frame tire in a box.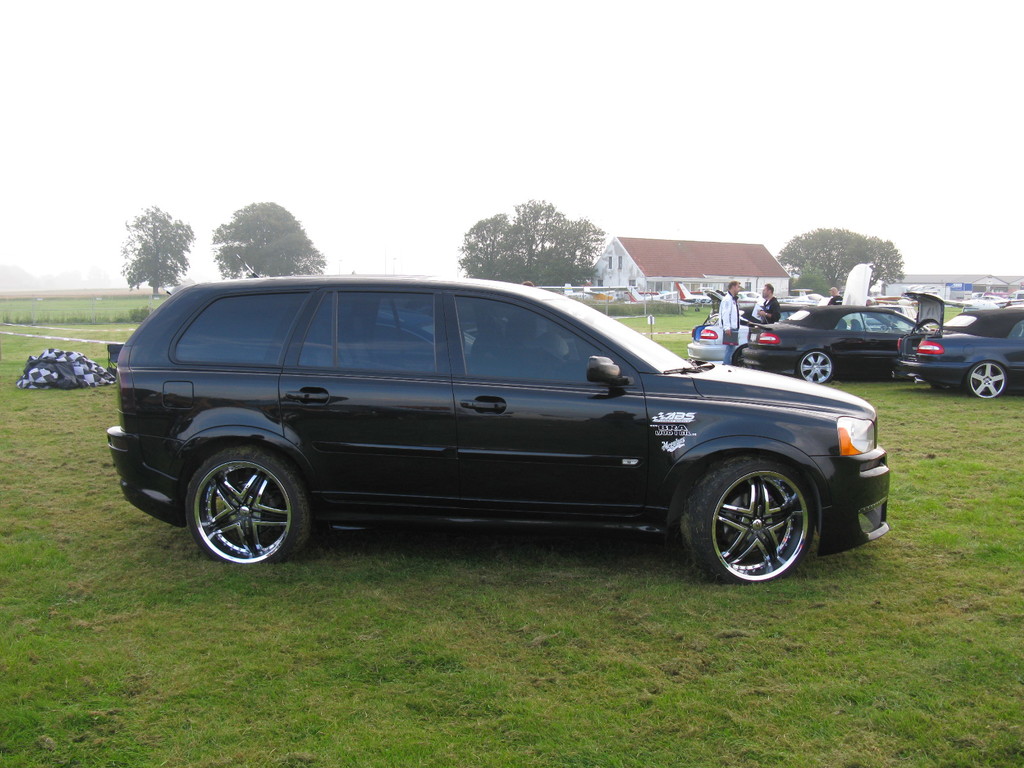
bbox=(177, 438, 306, 567).
